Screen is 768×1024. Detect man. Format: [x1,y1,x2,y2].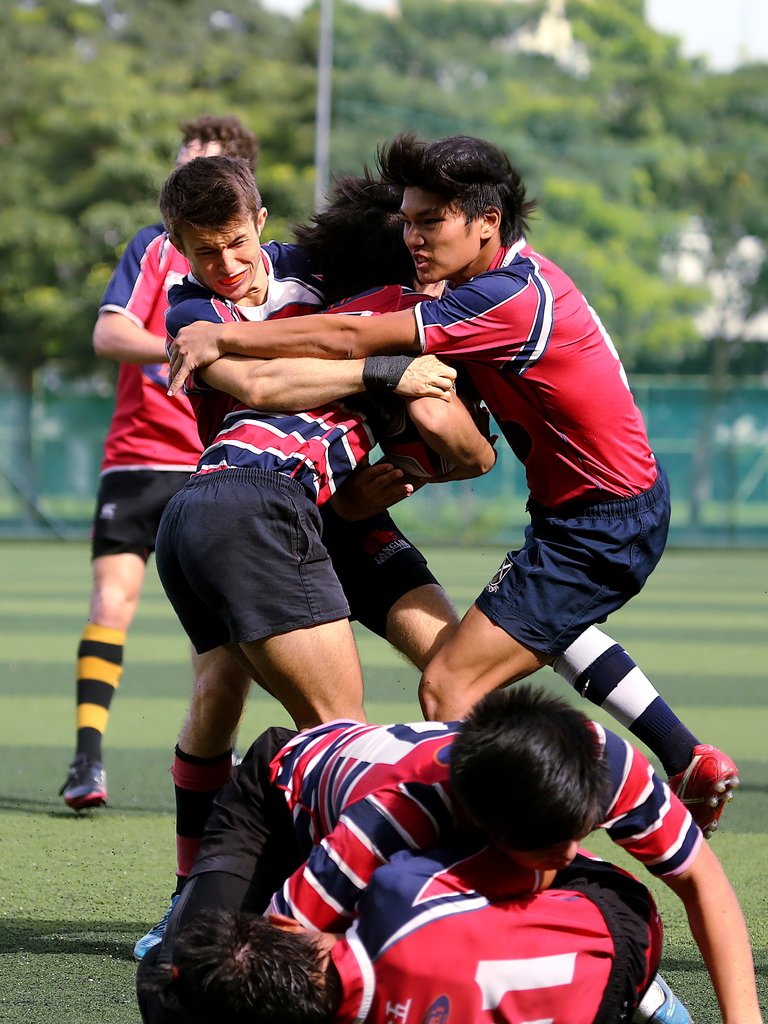
[159,130,746,838].
